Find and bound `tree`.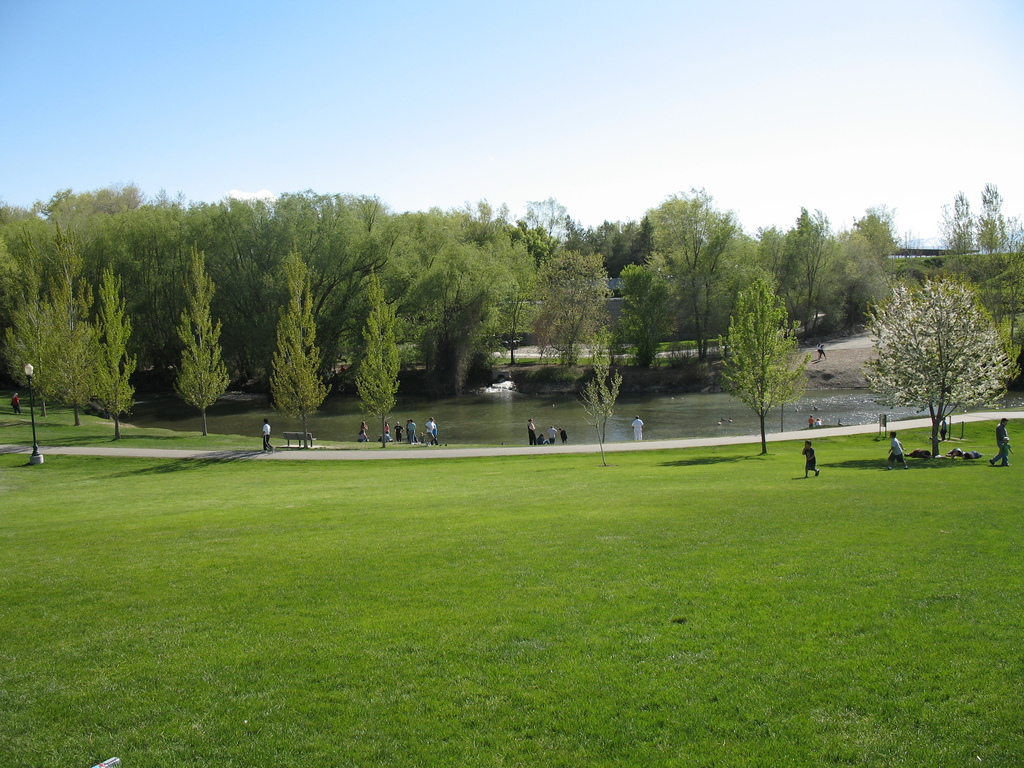
Bound: left=664, top=182, right=743, bottom=357.
